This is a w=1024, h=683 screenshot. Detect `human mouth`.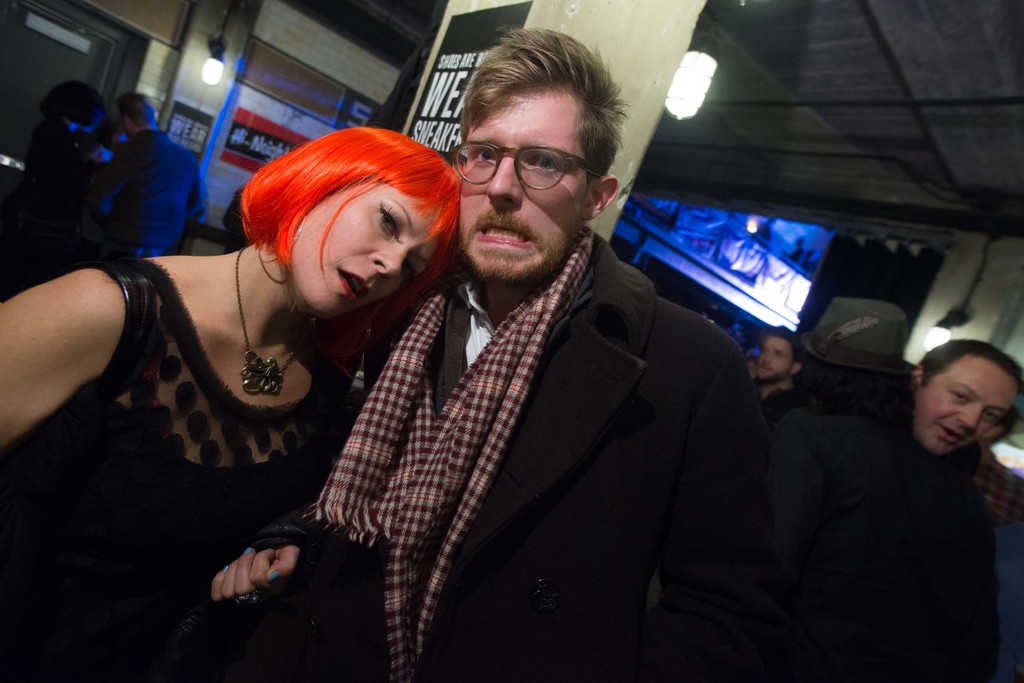
[472,213,537,253].
